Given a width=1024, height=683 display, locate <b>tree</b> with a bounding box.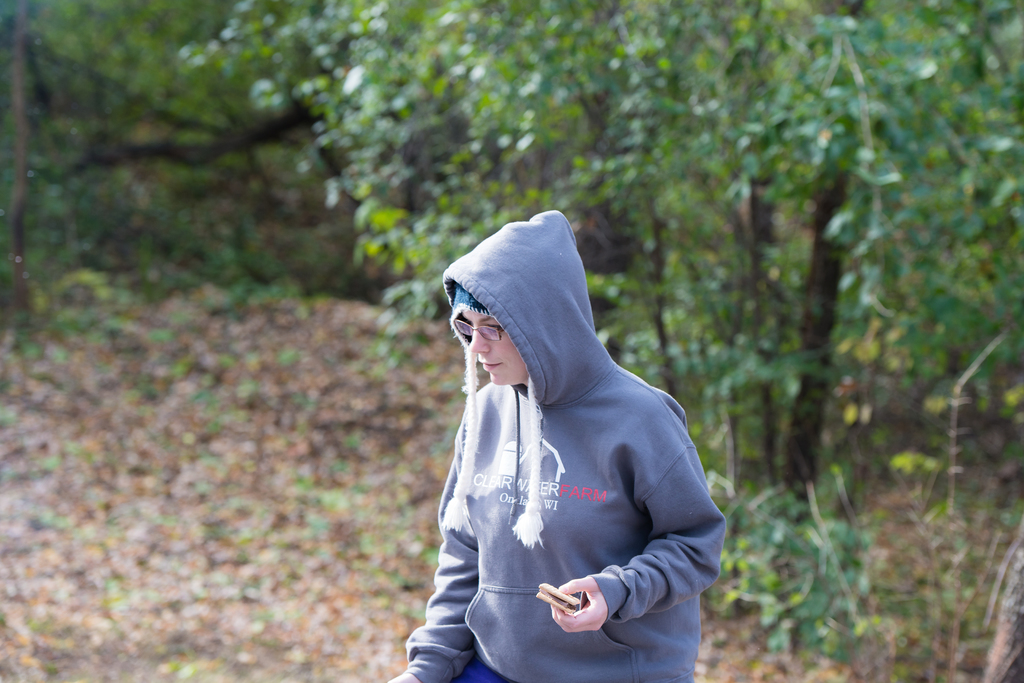
Located: left=909, top=428, right=1023, bottom=682.
